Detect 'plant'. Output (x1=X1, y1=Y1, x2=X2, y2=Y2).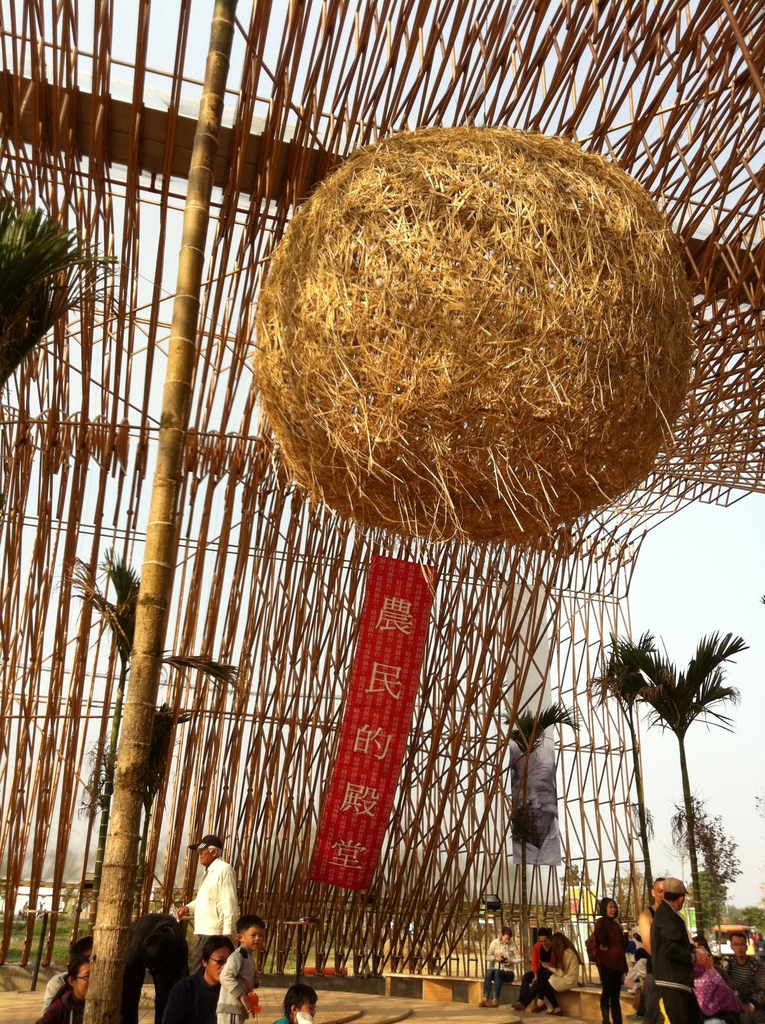
(x1=132, y1=701, x2=198, y2=923).
